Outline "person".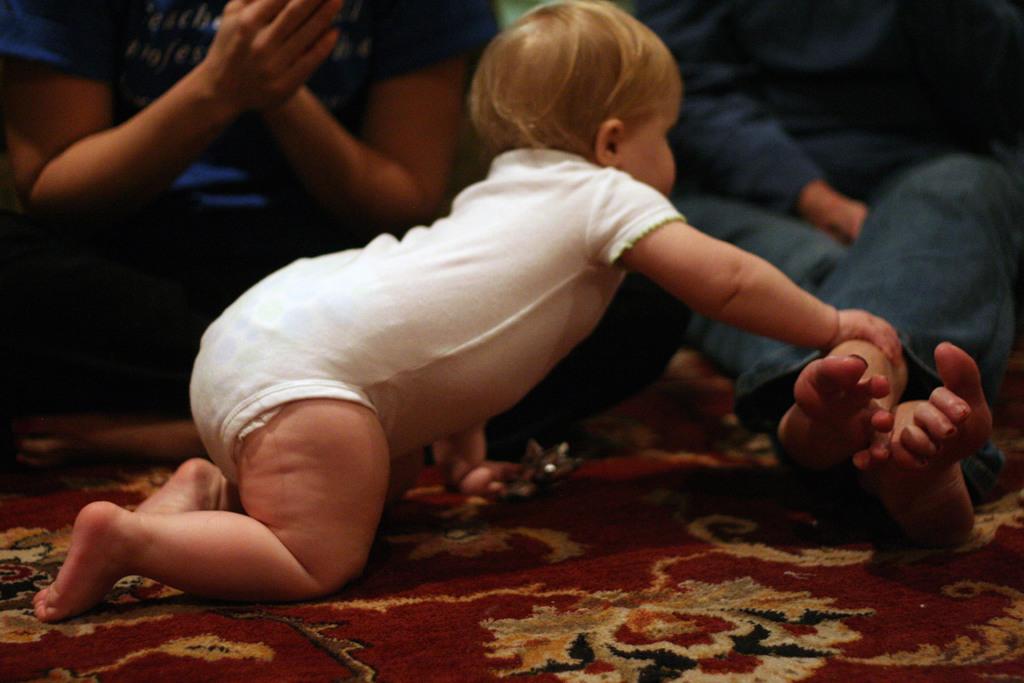
Outline: Rect(0, 0, 498, 403).
